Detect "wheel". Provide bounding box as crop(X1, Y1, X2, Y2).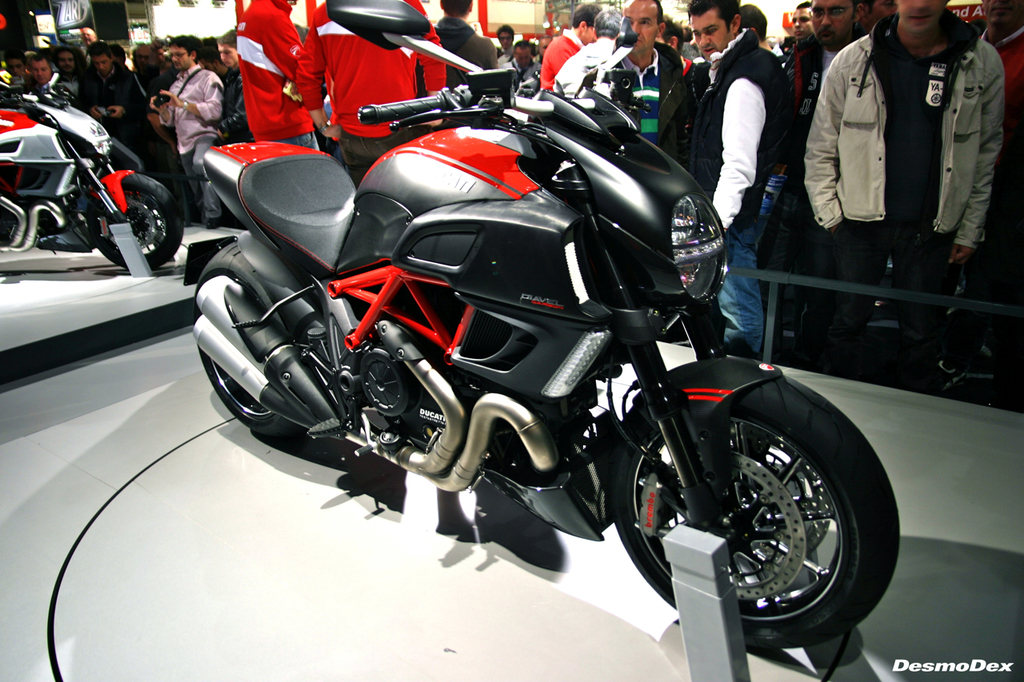
crop(607, 370, 904, 656).
